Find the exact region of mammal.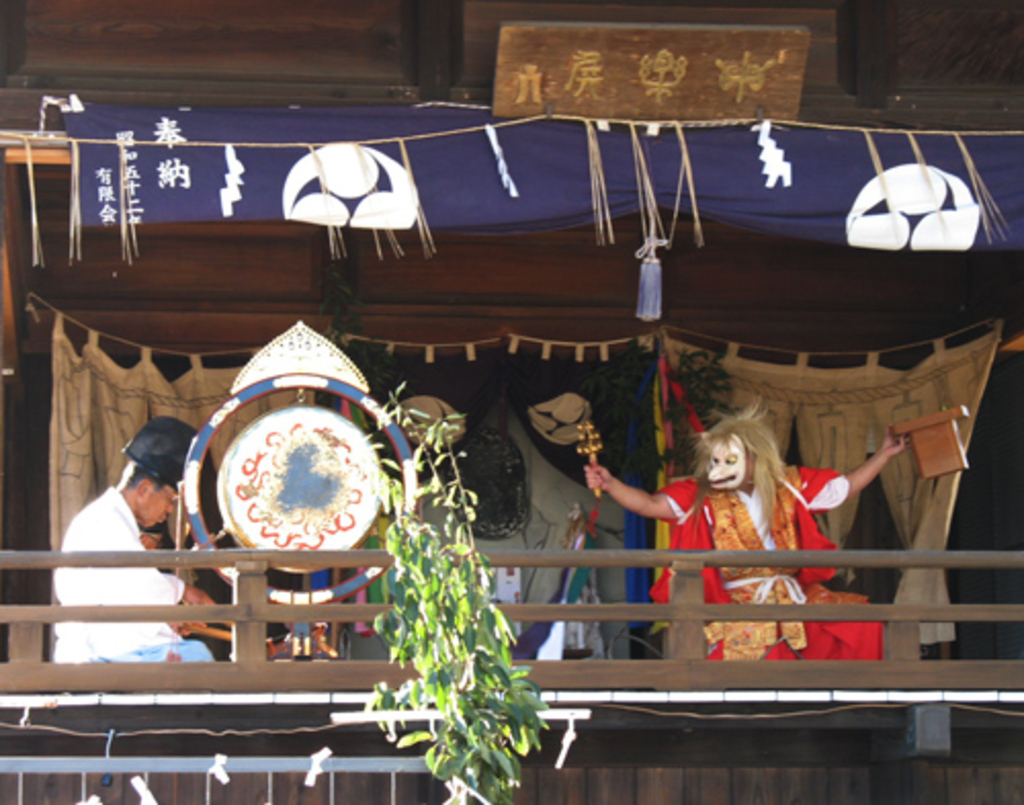
Exact region: locate(35, 453, 219, 666).
